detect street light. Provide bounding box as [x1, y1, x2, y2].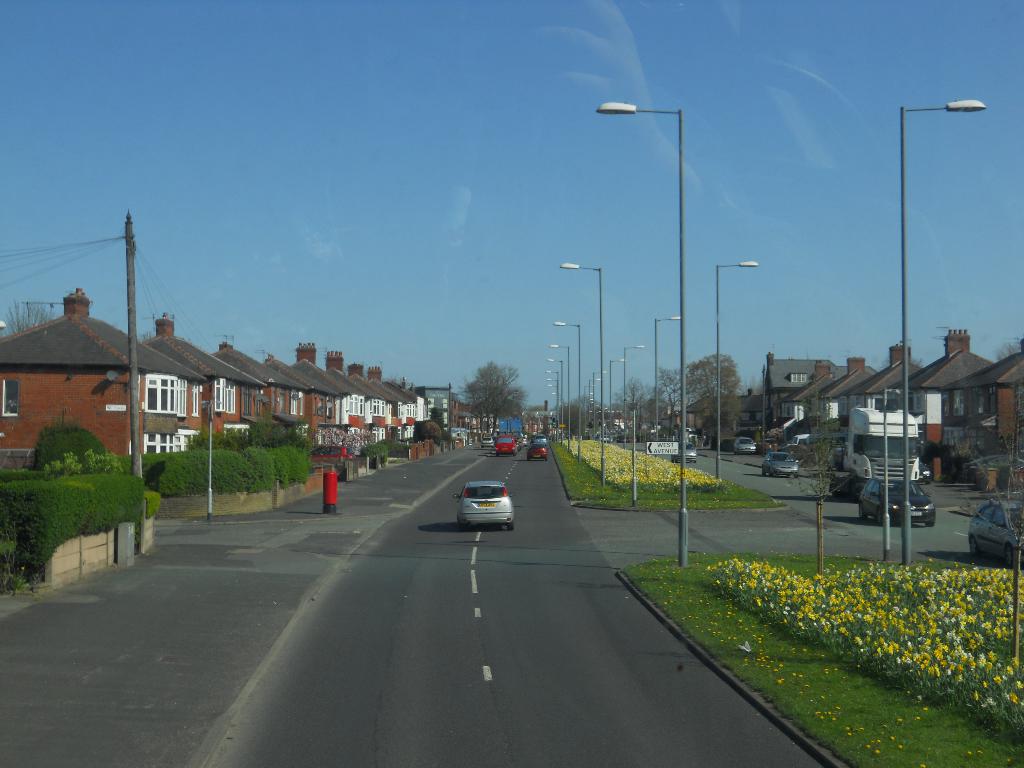
[716, 262, 761, 487].
